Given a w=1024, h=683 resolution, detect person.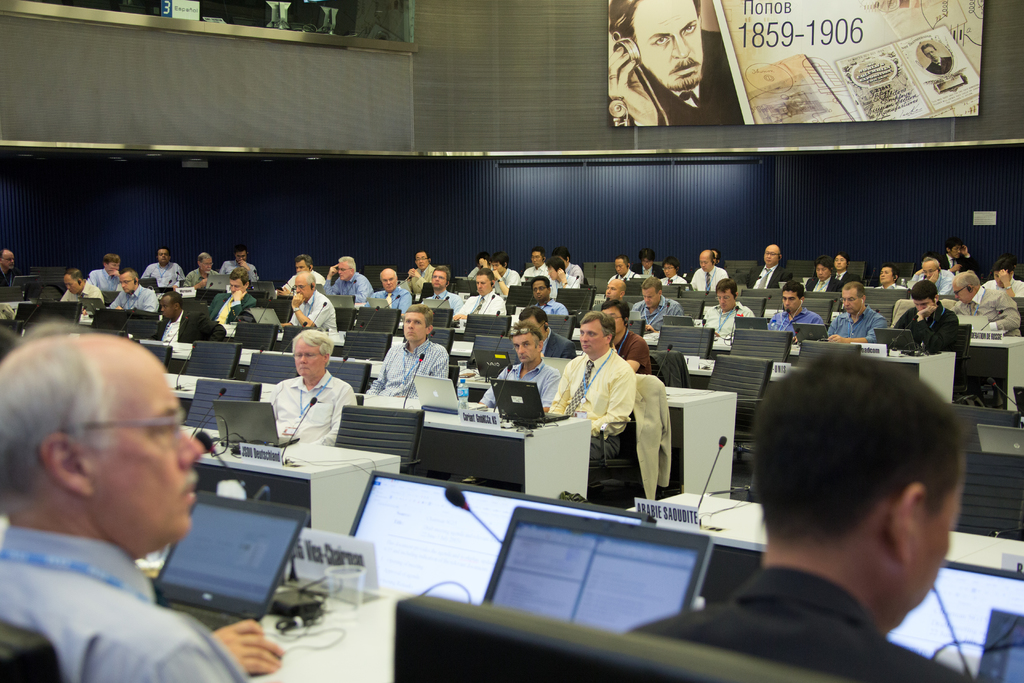
[left=700, top=277, right=755, bottom=341].
